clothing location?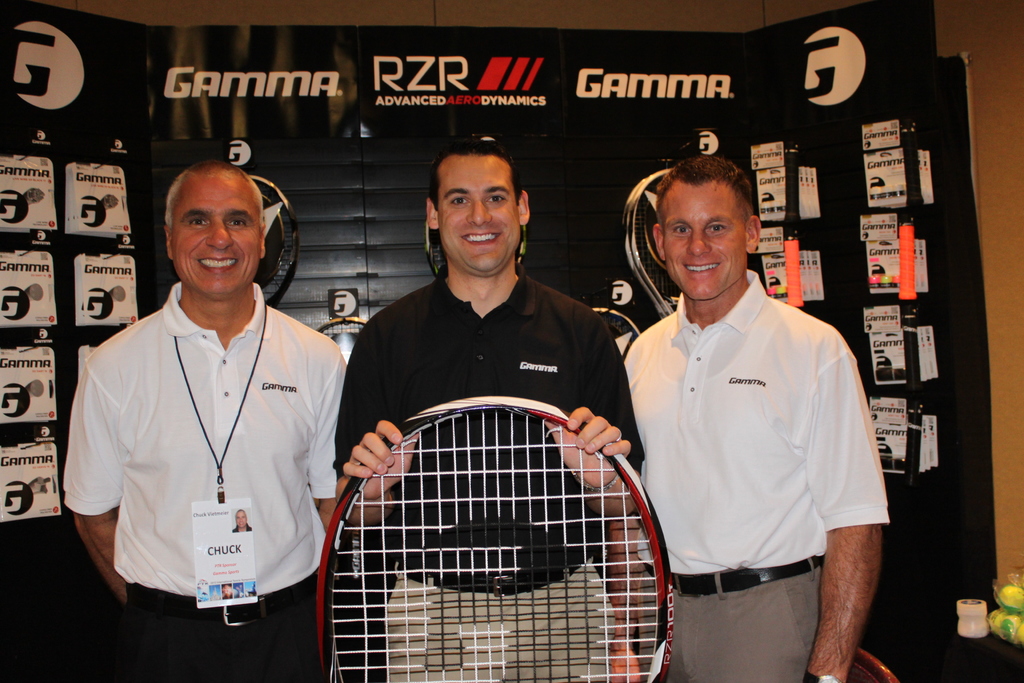
[54, 276, 344, 591]
